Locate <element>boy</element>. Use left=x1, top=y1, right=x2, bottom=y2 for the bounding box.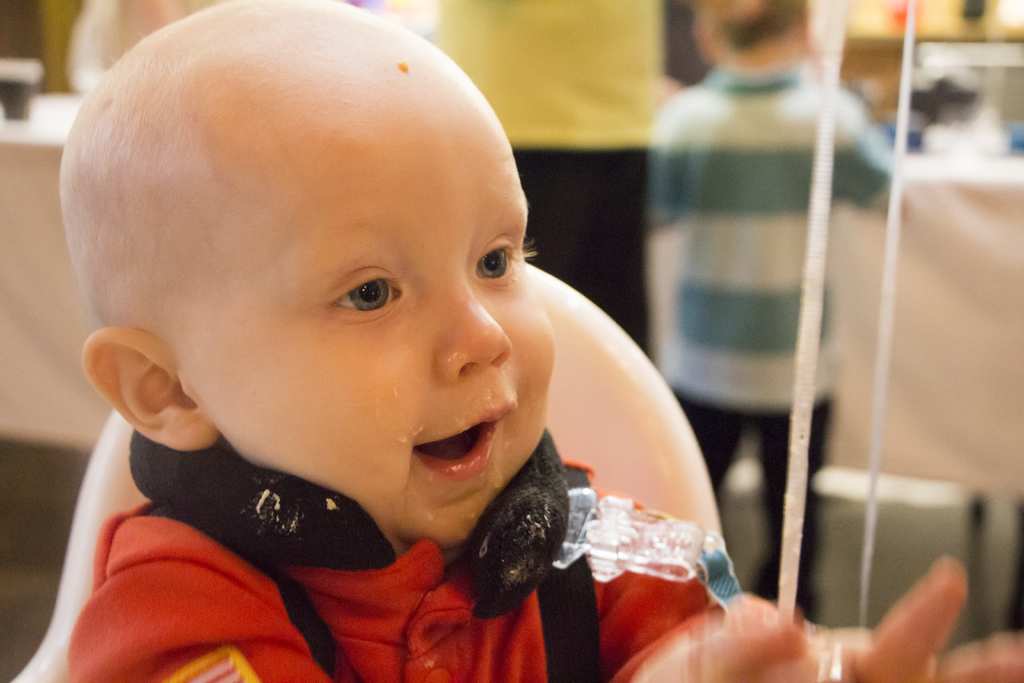
left=61, top=0, right=1023, bottom=682.
